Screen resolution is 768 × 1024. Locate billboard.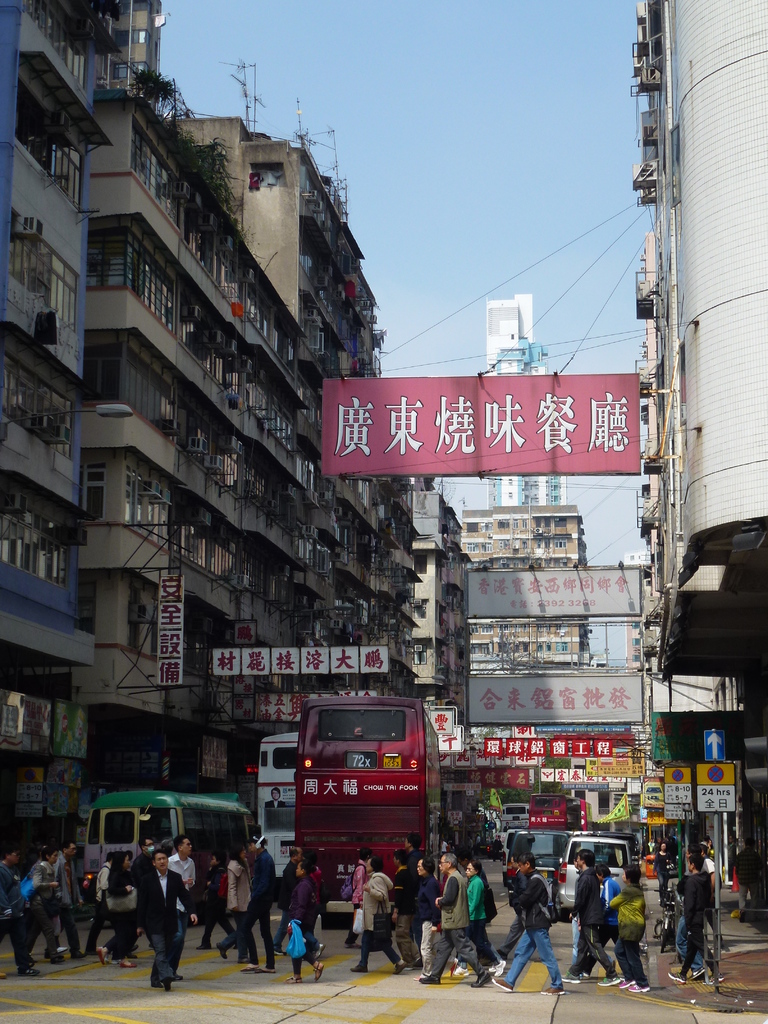
pyautogui.locateOnScreen(666, 765, 692, 804).
